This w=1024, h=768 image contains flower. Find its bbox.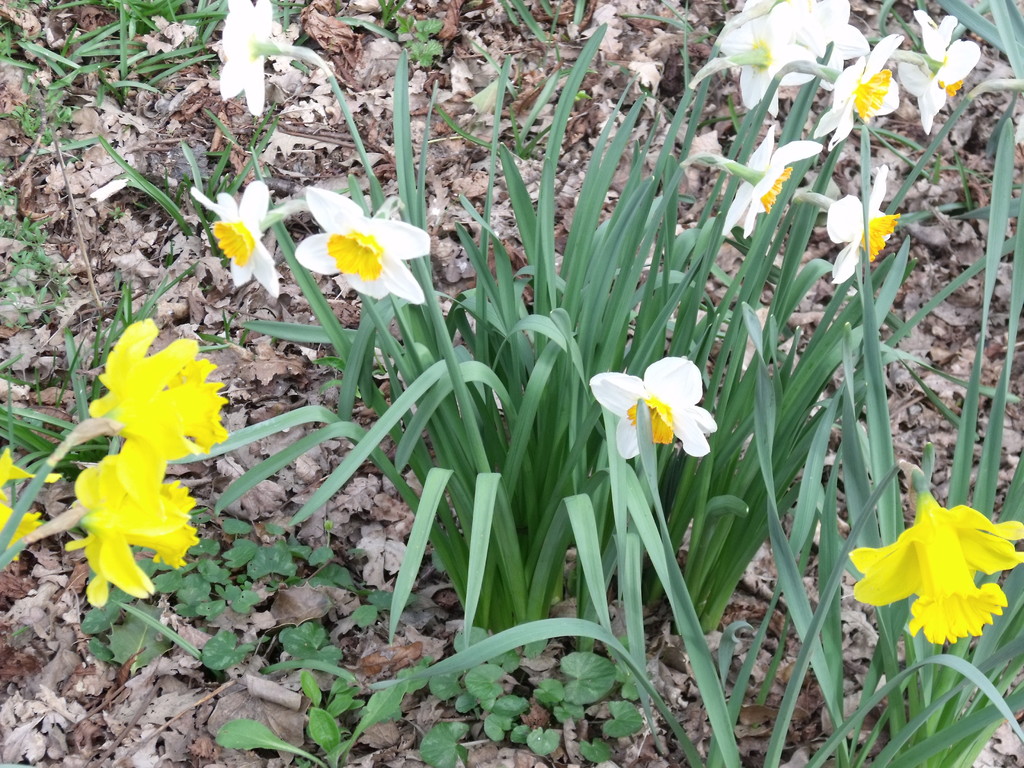
BBox(84, 317, 229, 504).
